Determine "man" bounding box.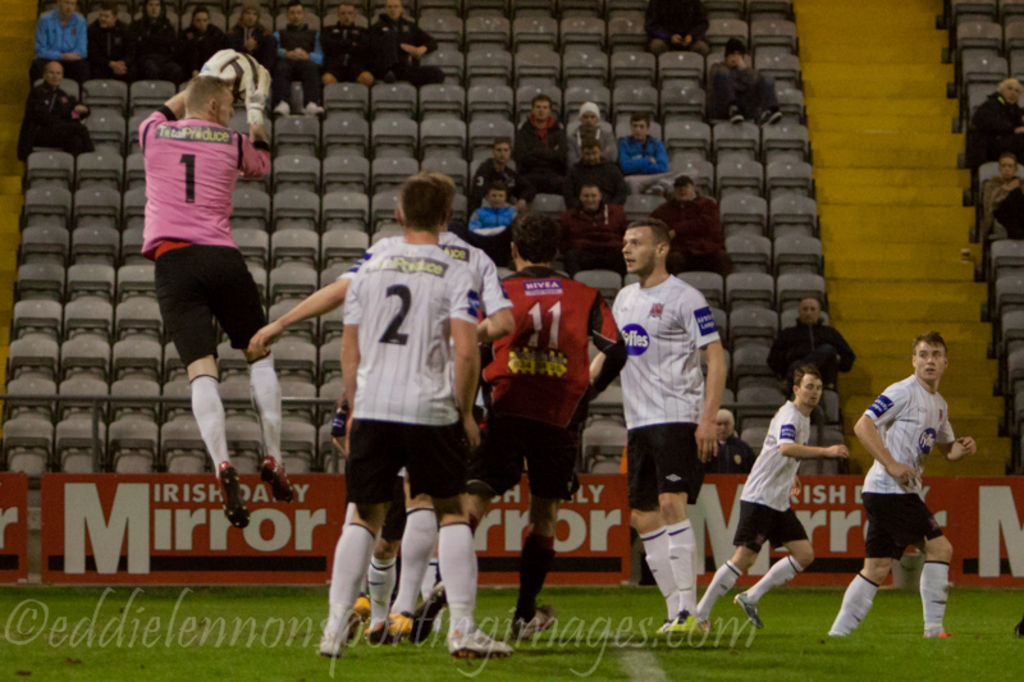
Determined: {"x1": 966, "y1": 72, "x2": 1023, "y2": 161}.
